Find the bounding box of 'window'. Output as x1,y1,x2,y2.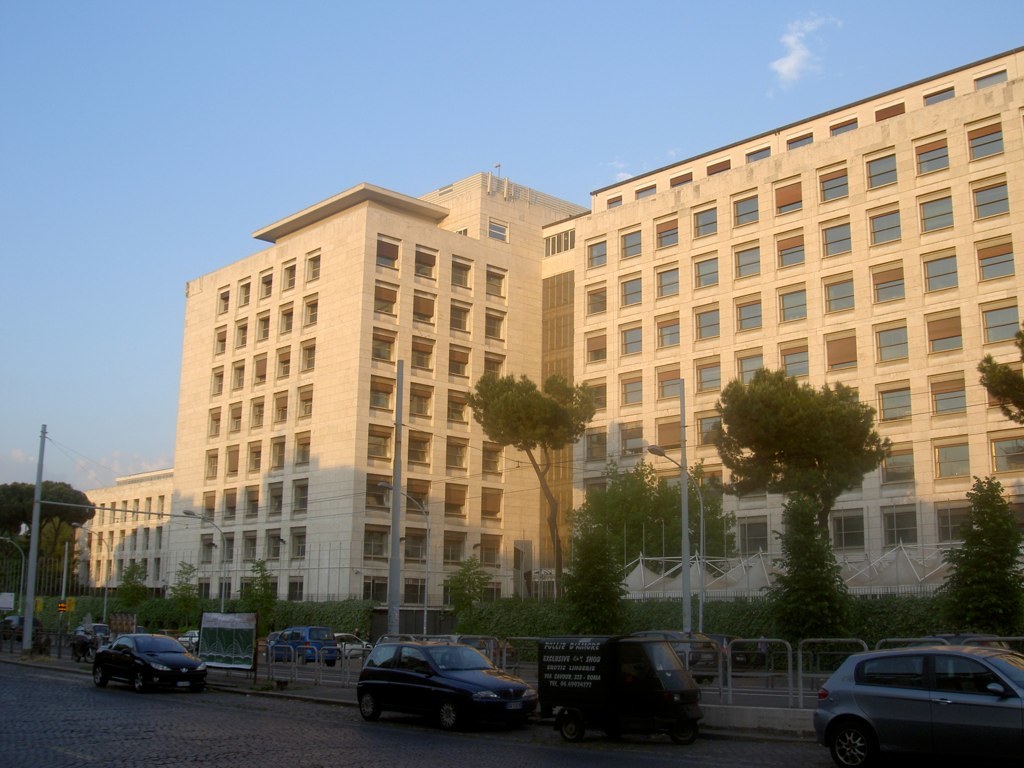
414,247,438,283.
